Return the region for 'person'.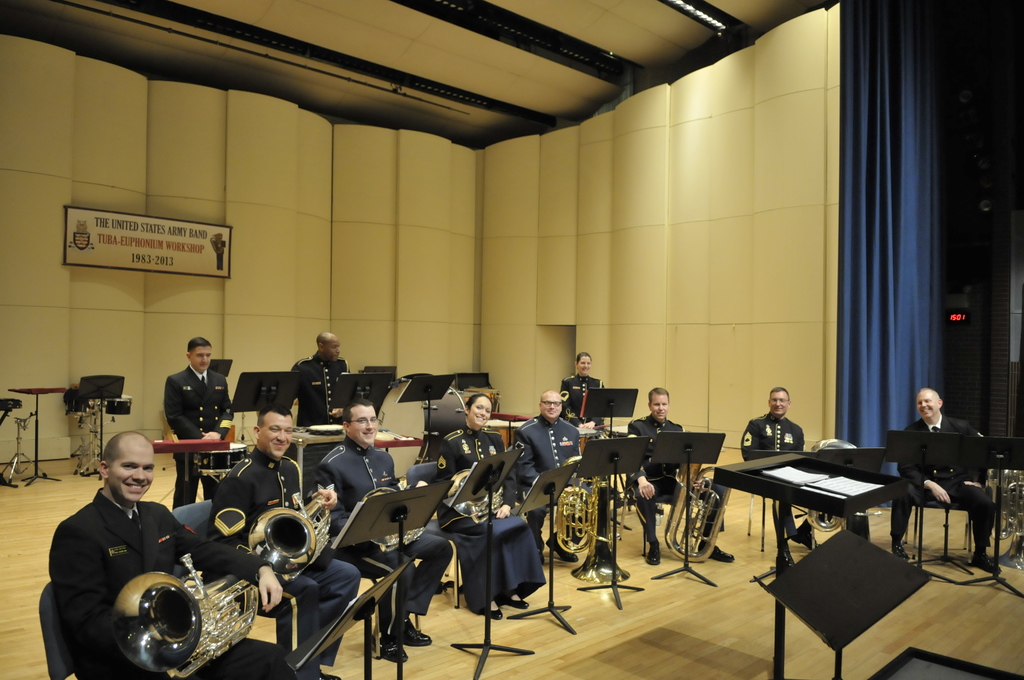
311:393:452:660.
